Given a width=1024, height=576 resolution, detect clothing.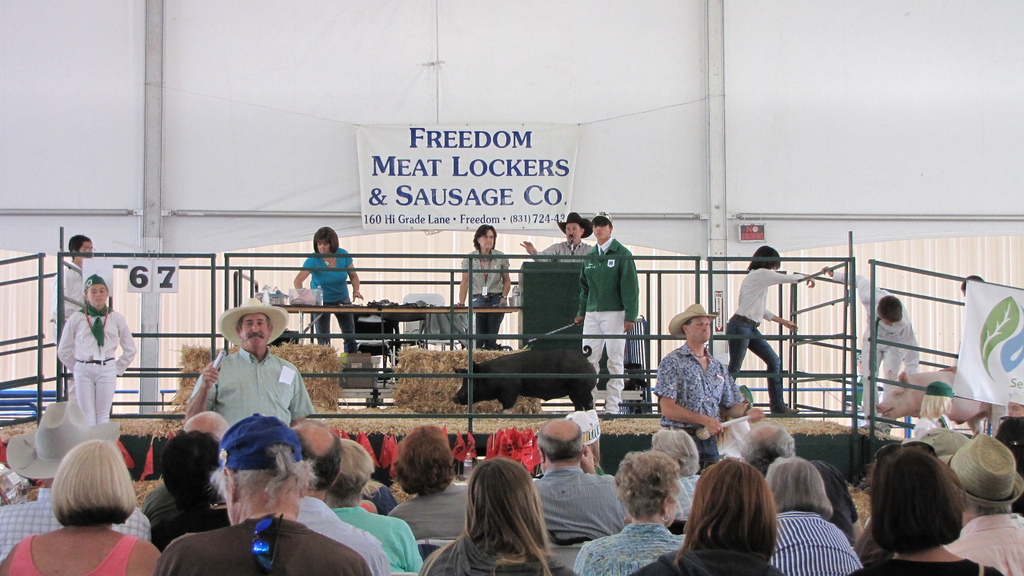
x1=835, y1=269, x2=934, y2=418.
